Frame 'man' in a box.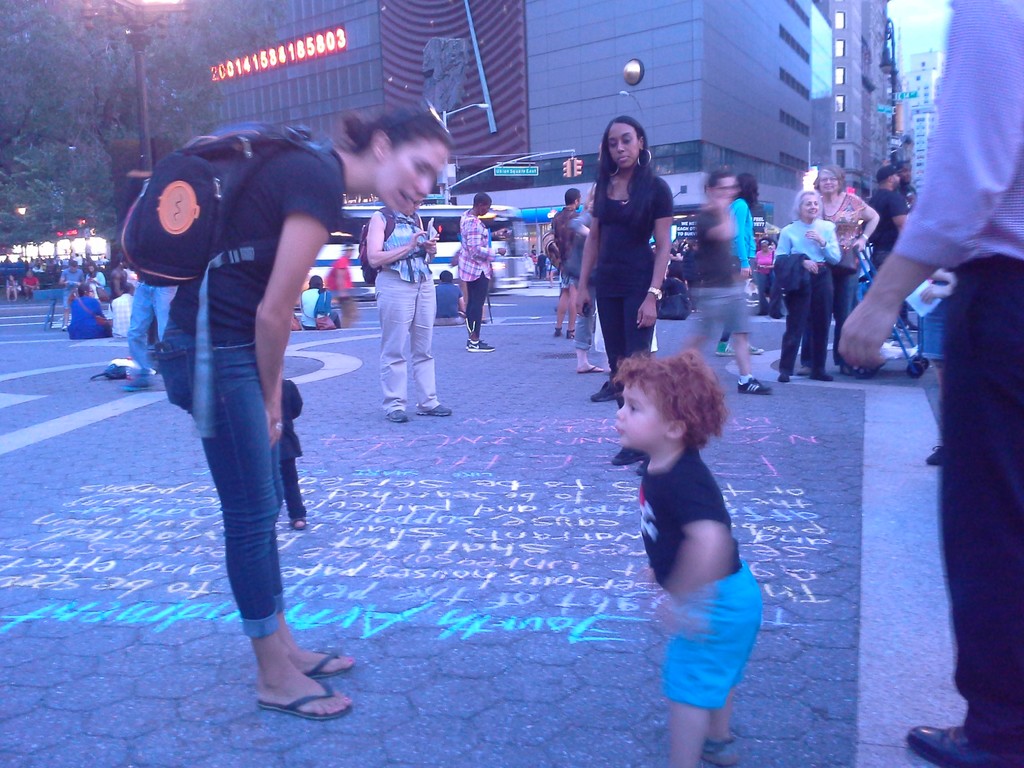
Rect(57, 258, 88, 330).
